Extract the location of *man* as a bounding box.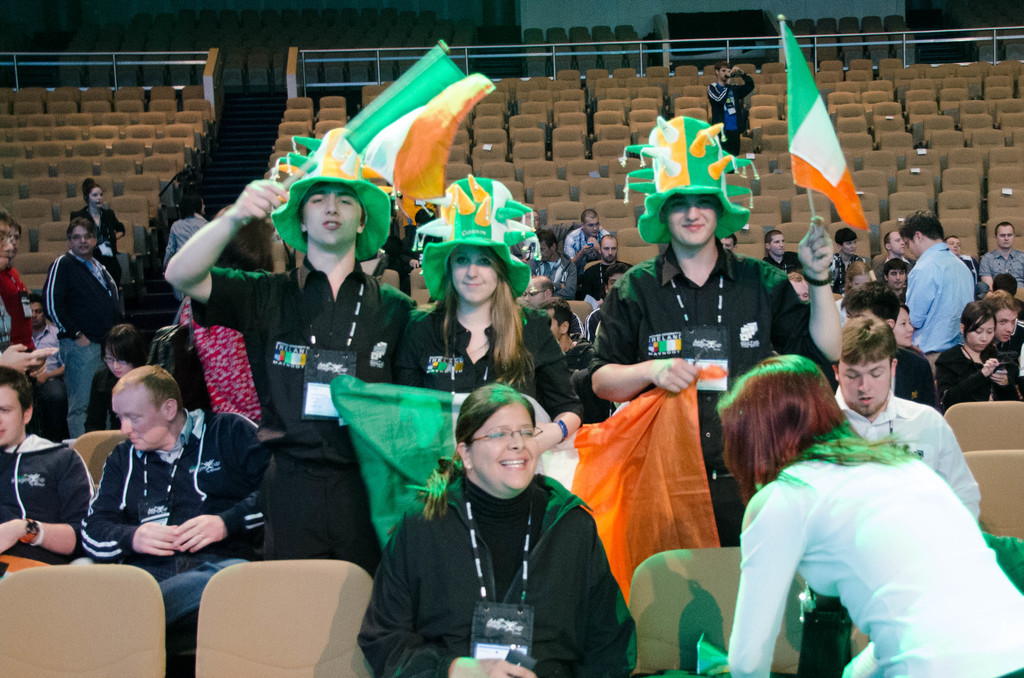
[995,273,1023,309].
